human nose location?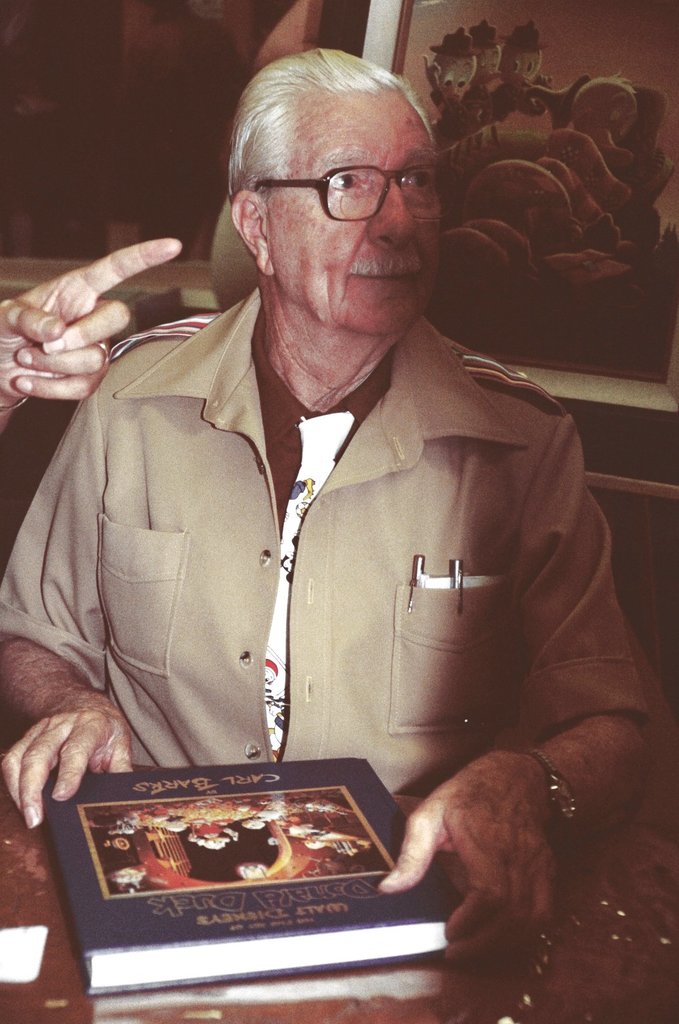
bbox=(367, 177, 409, 253)
